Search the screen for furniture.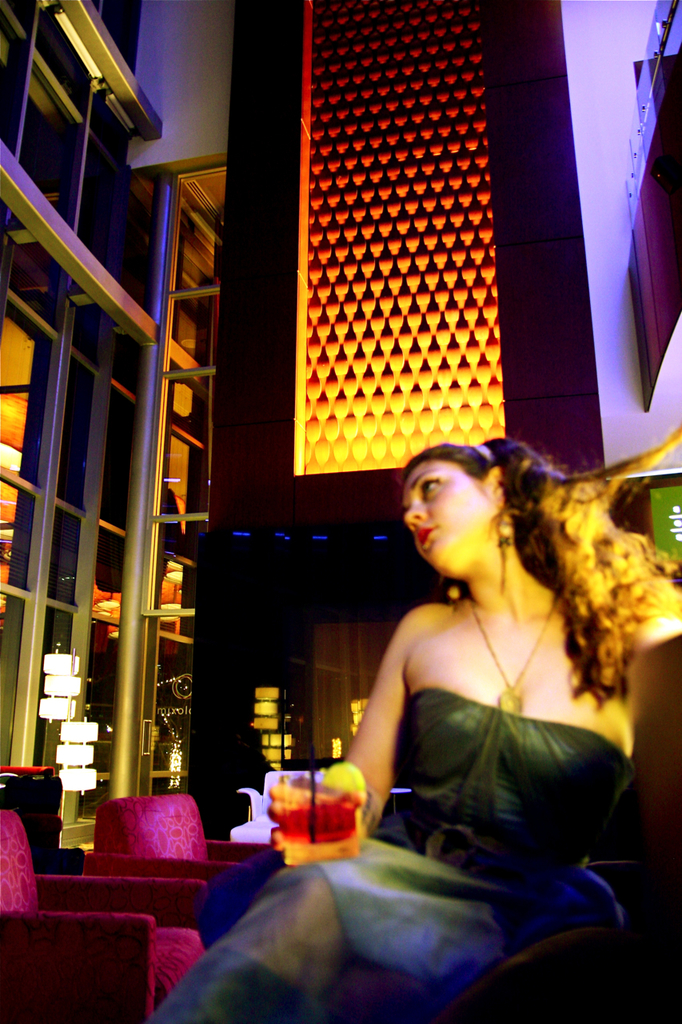
Found at 0, 773, 86, 875.
